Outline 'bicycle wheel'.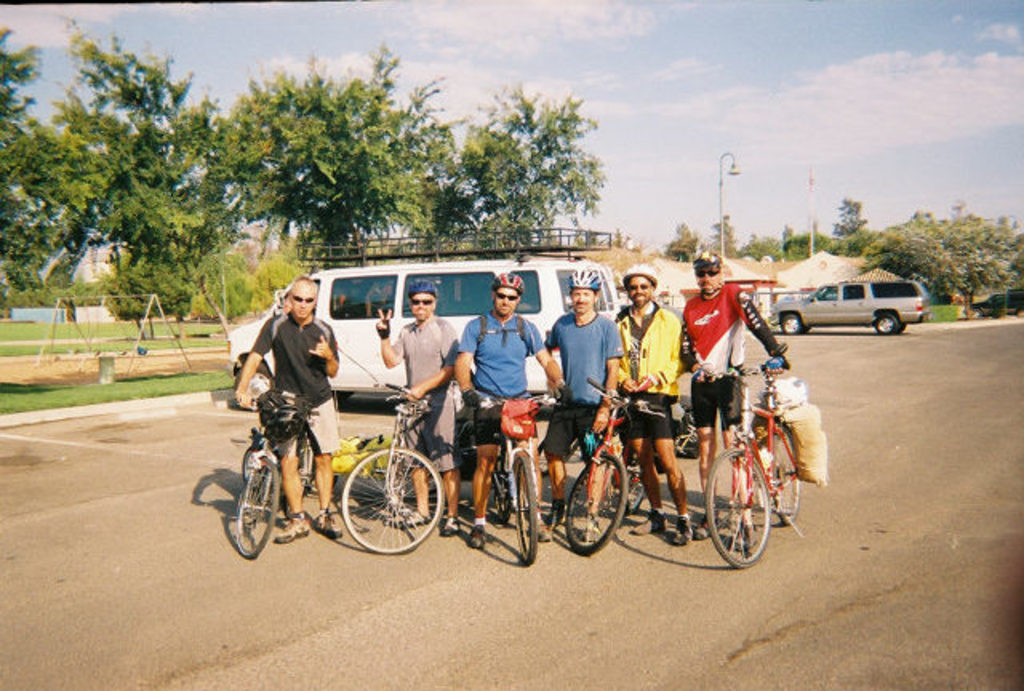
Outline: 707,449,776,571.
